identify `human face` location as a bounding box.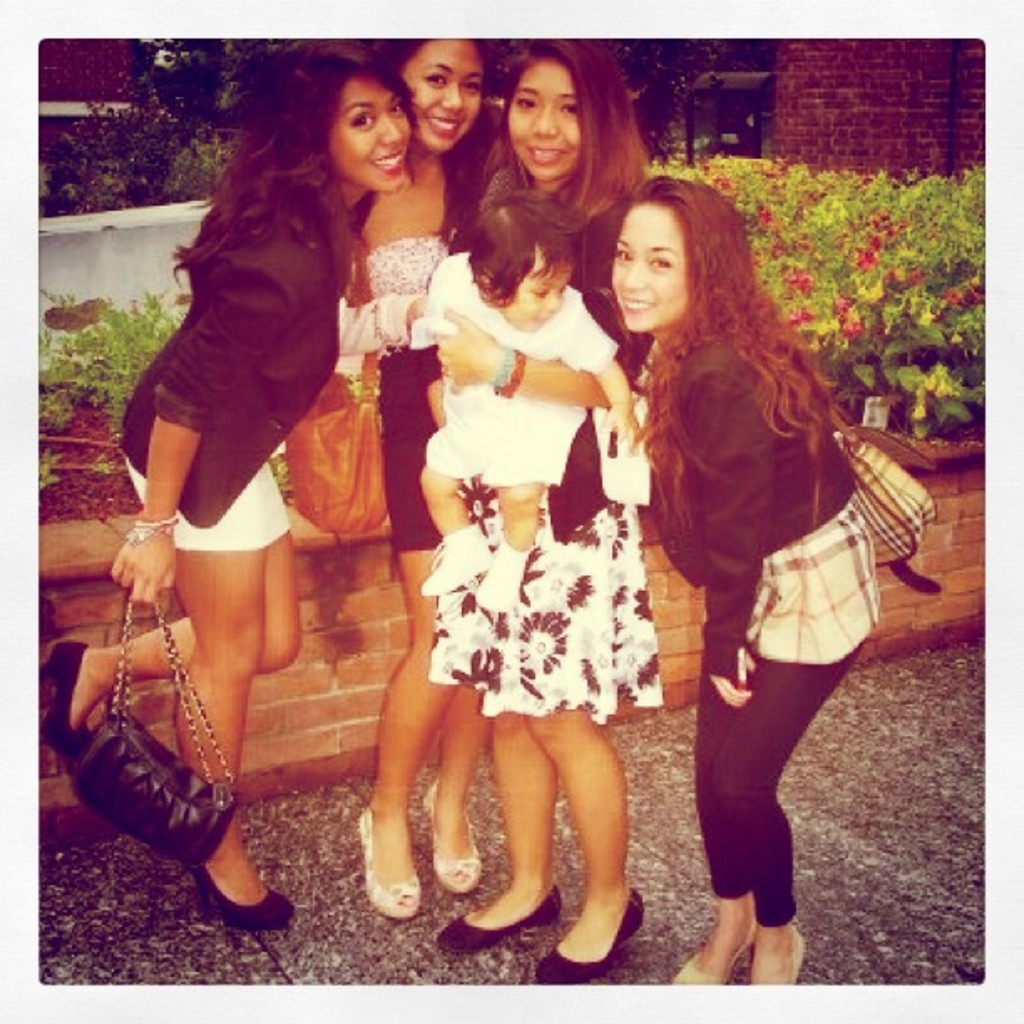
[330,75,413,192].
